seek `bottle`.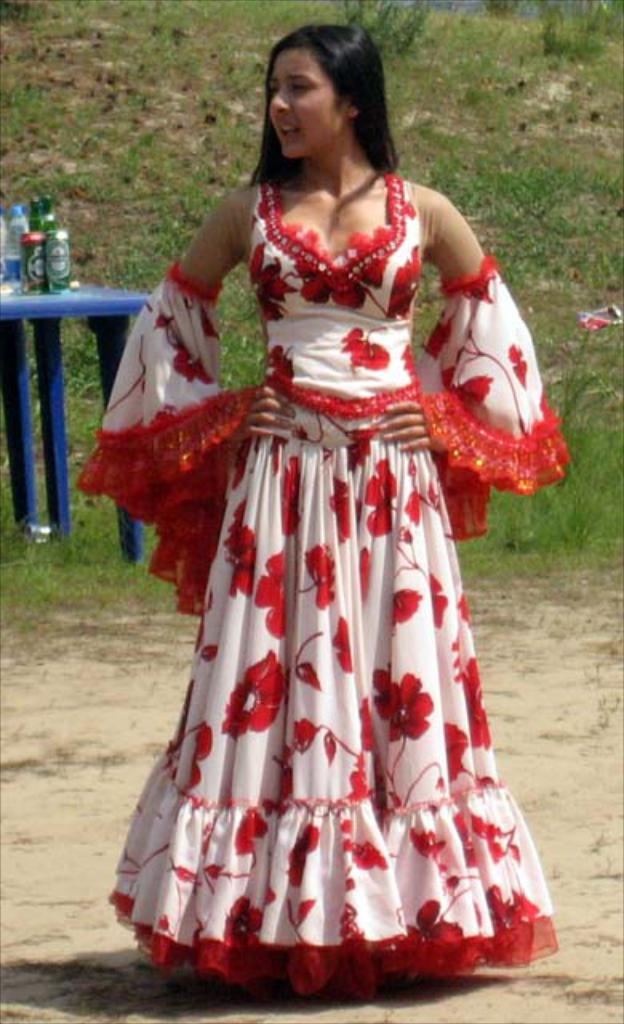
bbox(0, 214, 5, 291).
